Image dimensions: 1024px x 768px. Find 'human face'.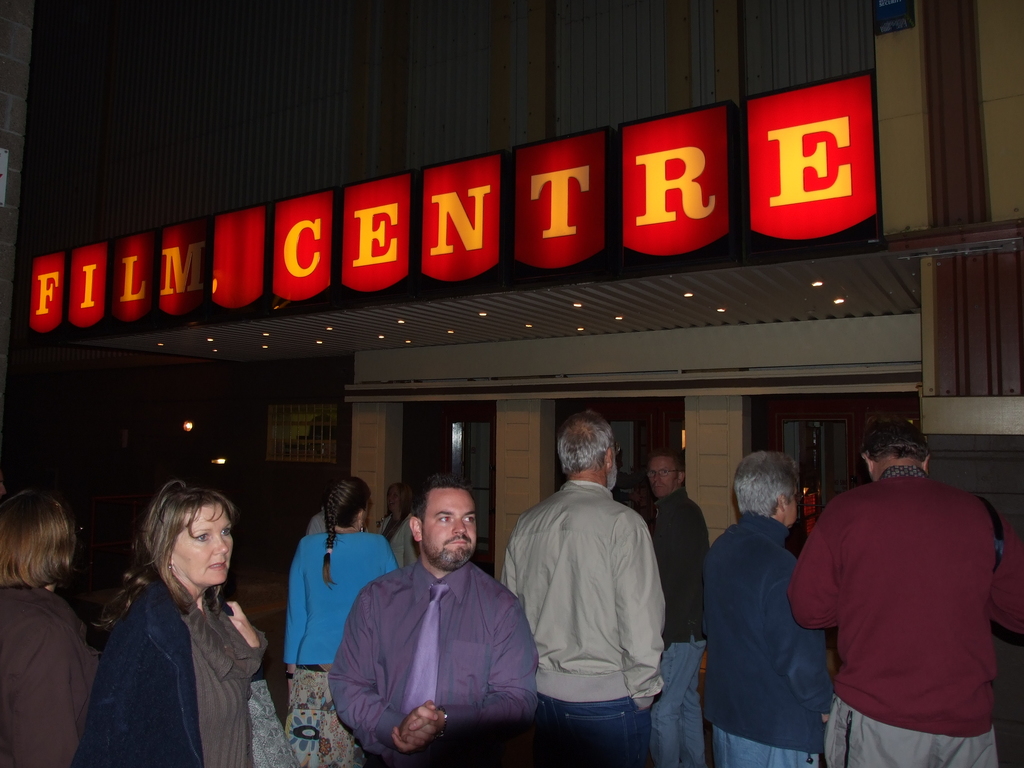
<bbox>646, 463, 678, 492</bbox>.
